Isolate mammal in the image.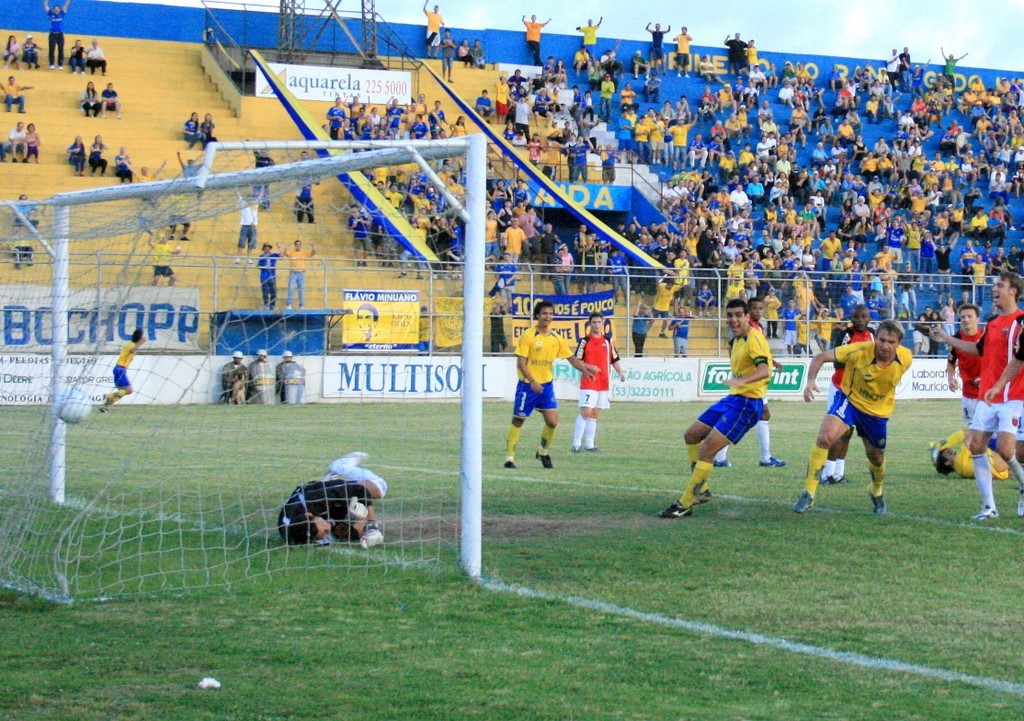
Isolated region: 122:160:164:210.
